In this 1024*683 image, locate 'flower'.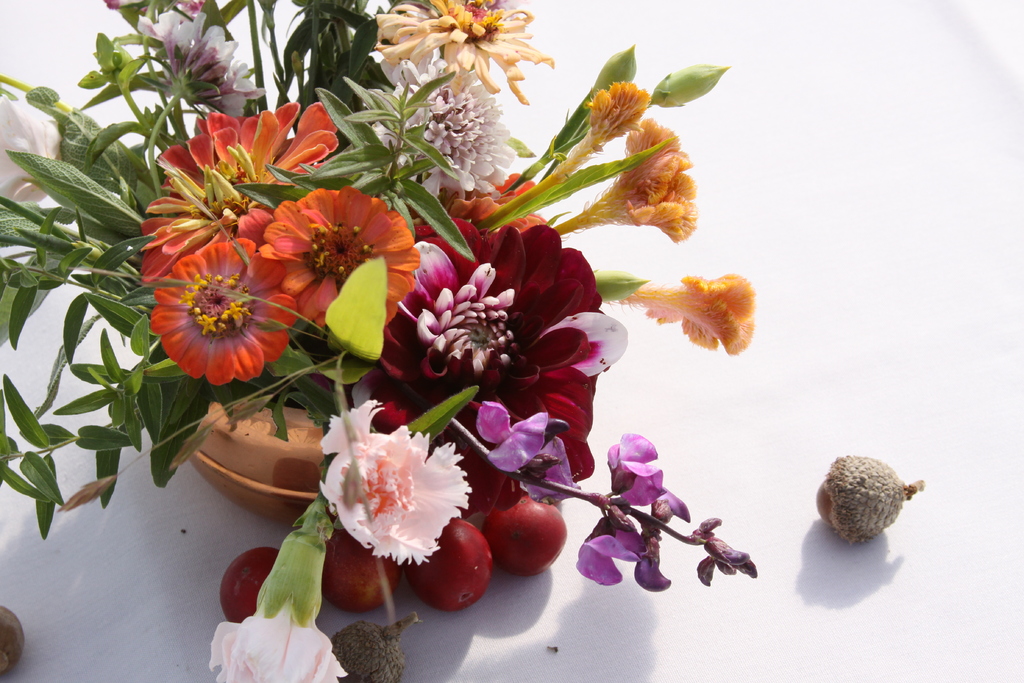
Bounding box: {"x1": 145, "y1": 213, "x2": 294, "y2": 381}.
